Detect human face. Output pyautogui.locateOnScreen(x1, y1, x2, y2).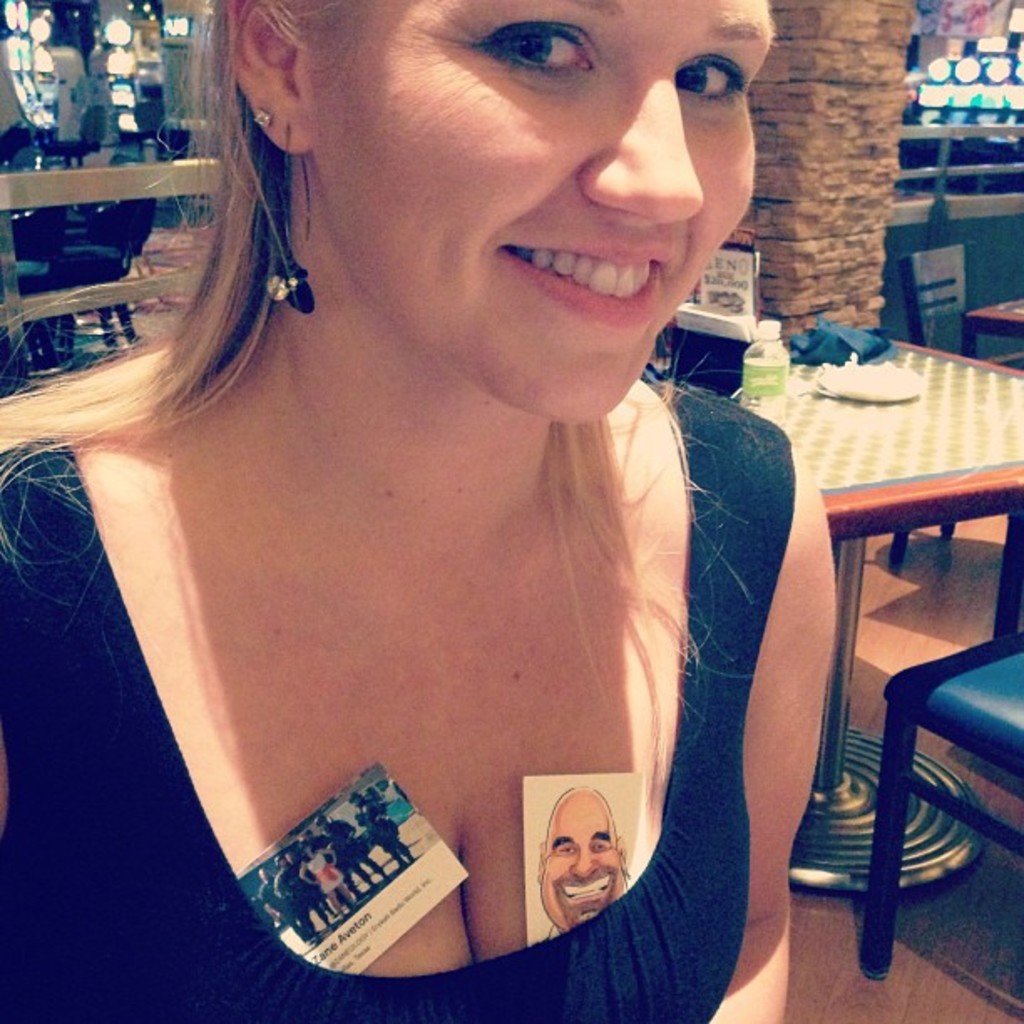
pyautogui.locateOnScreen(311, 0, 771, 420).
